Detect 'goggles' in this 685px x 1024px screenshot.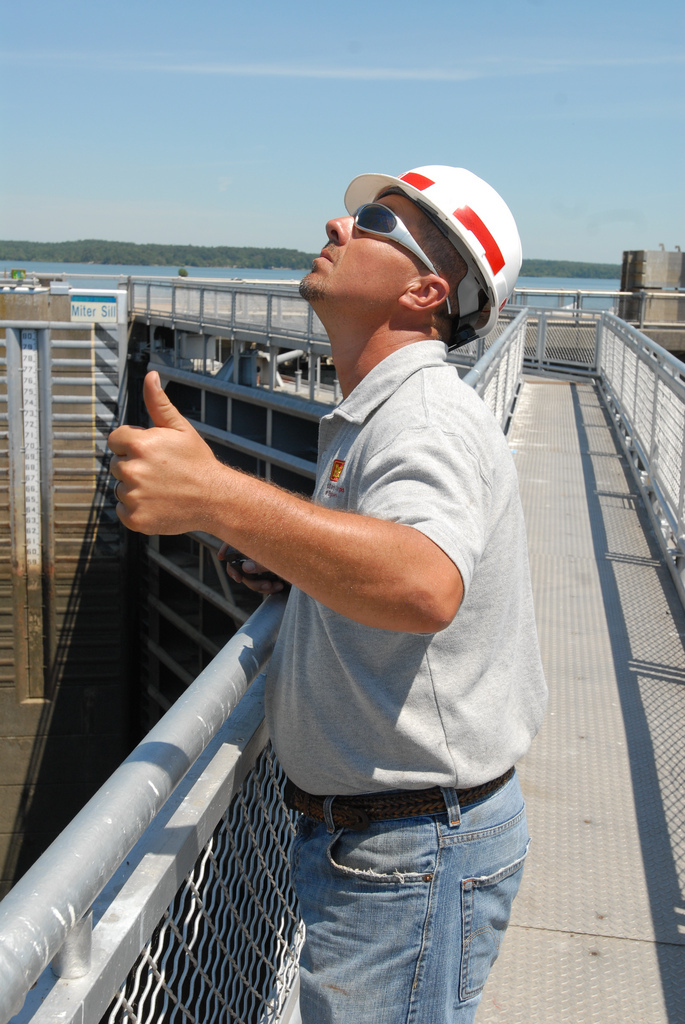
Detection: rect(354, 199, 456, 320).
